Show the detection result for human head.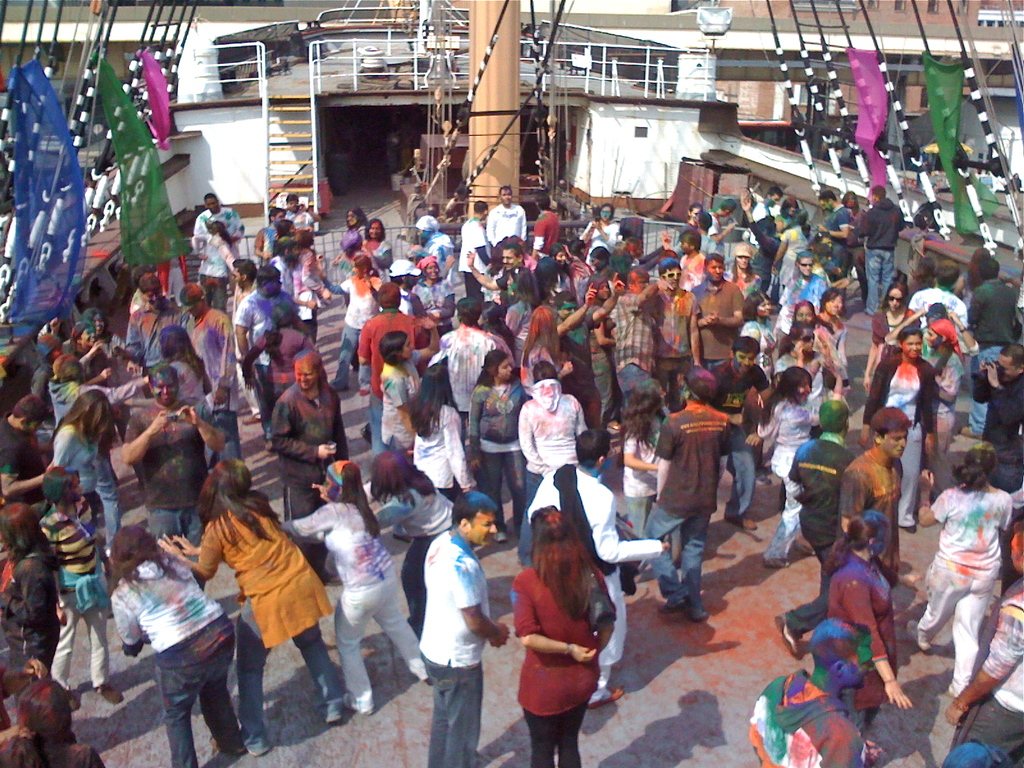
x1=532 y1=511 x2=573 y2=549.
